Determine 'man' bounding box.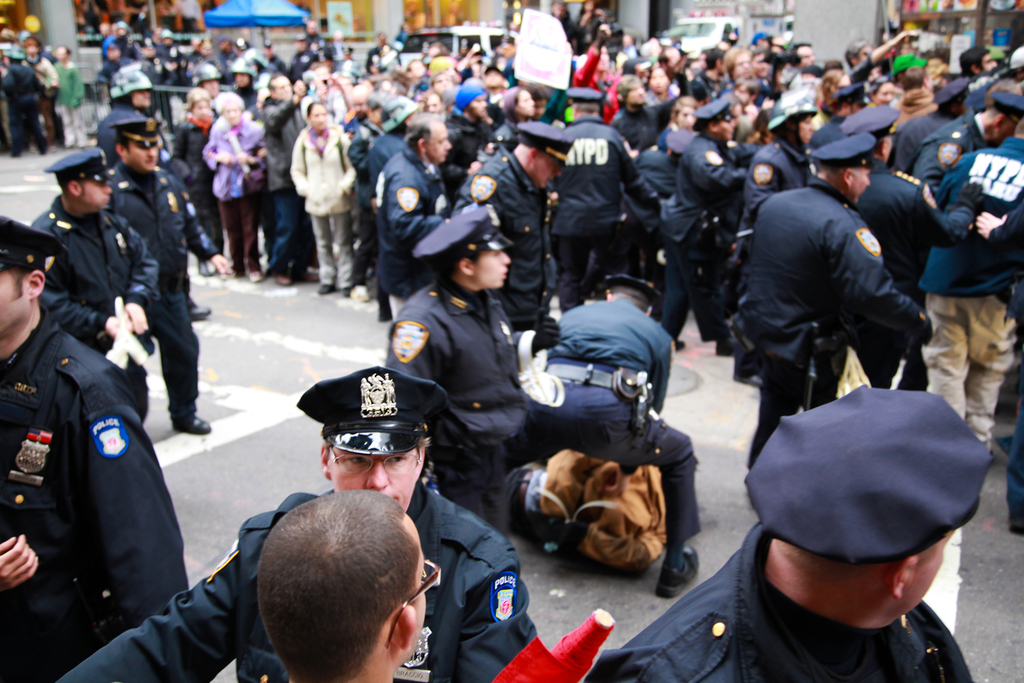
Determined: <region>849, 42, 877, 72</region>.
